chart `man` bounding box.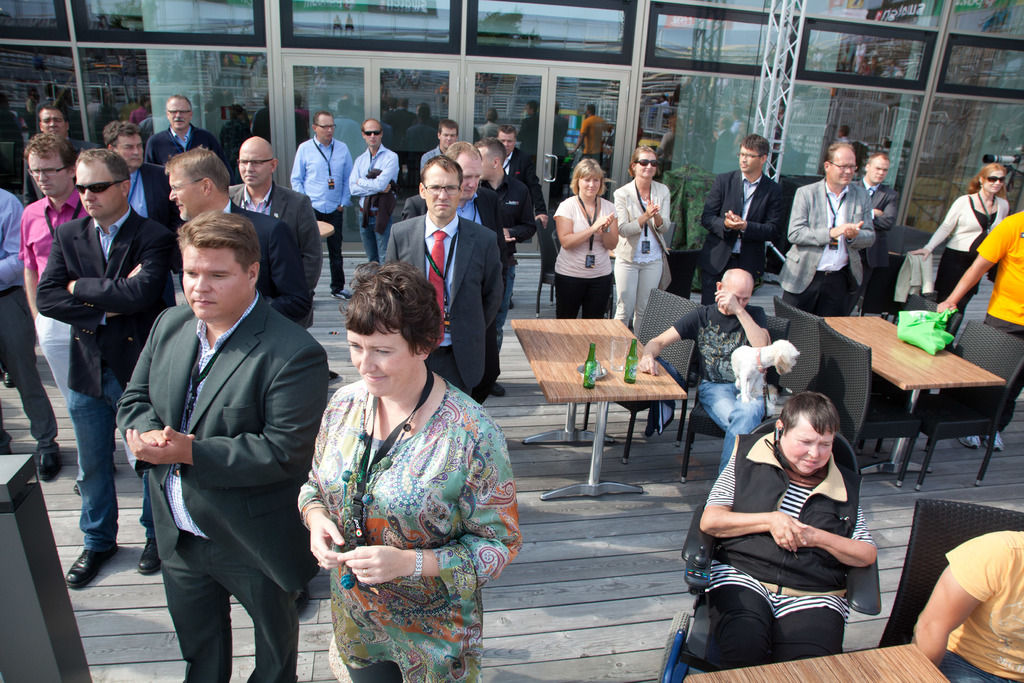
Charted: BBox(144, 90, 220, 173).
